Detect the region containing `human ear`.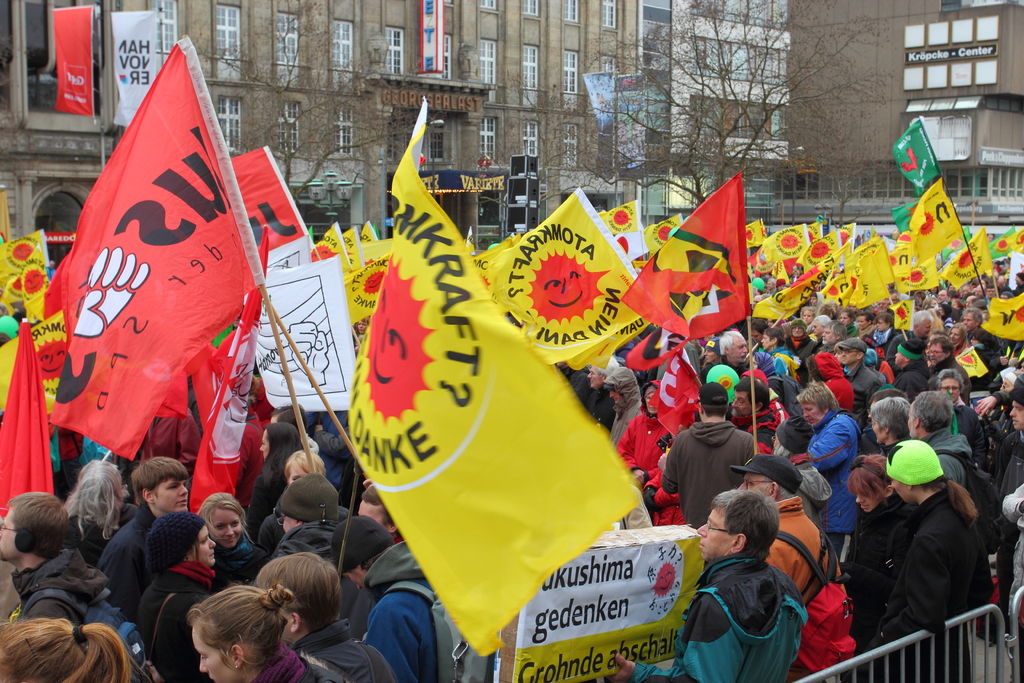
x1=724, y1=349, x2=729, y2=356.
